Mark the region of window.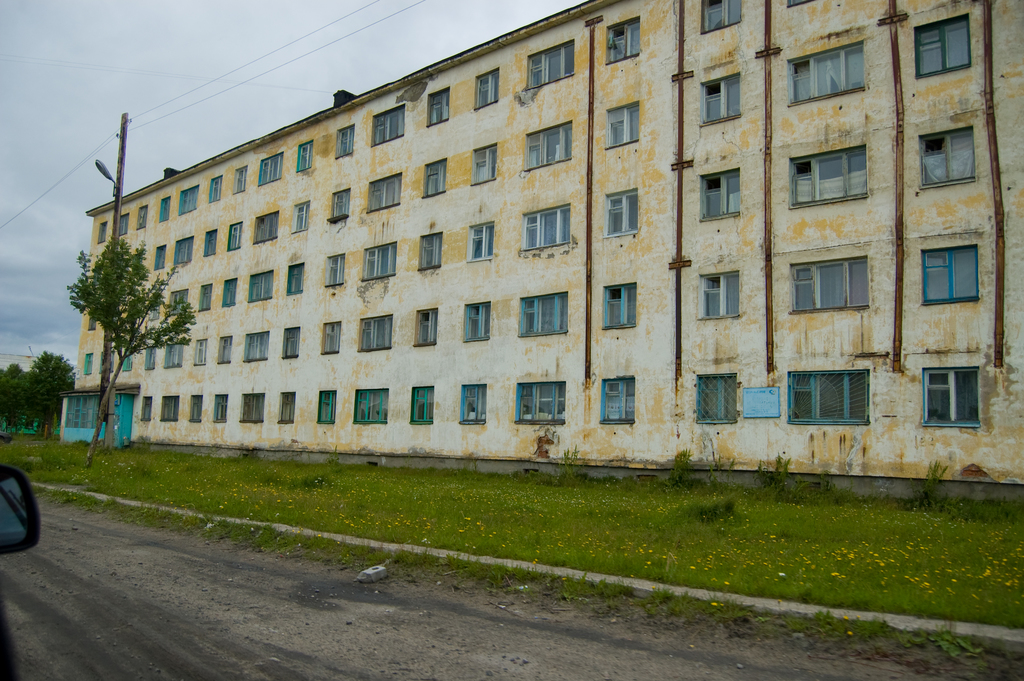
Region: left=520, top=211, right=577, bottom=251.
